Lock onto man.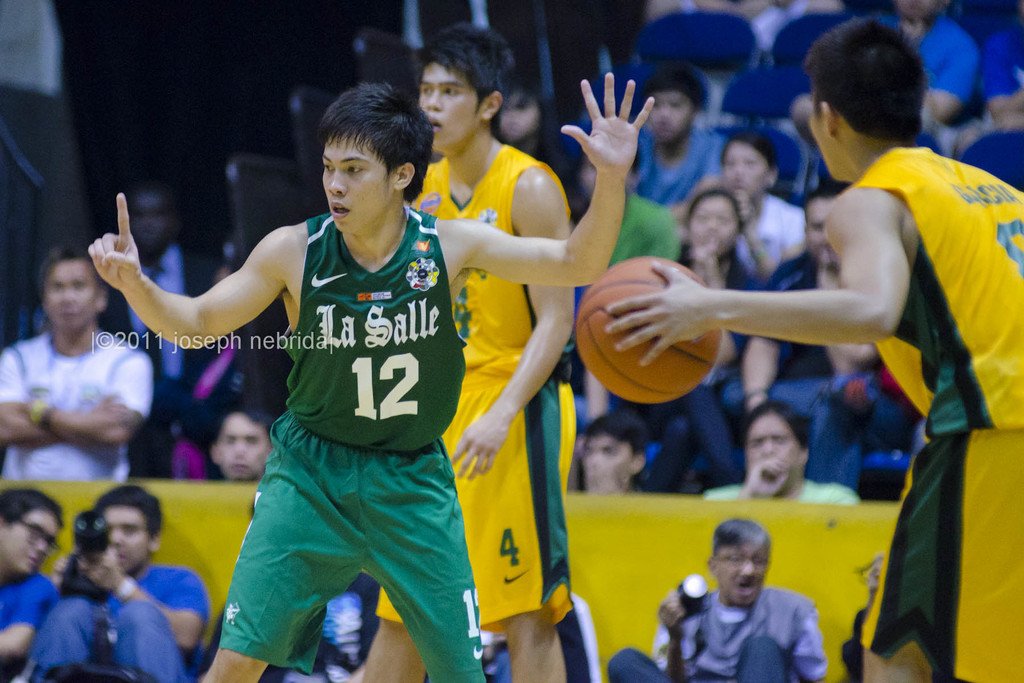
Locked: <region>210, 404, 275, 486</region>.
